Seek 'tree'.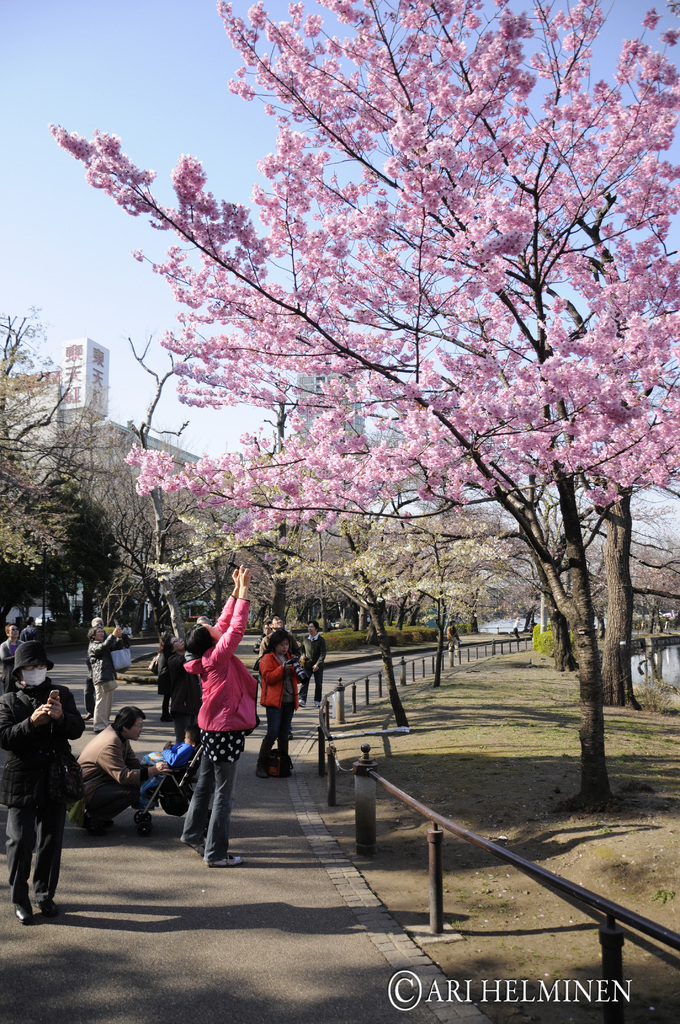
[40,28,668,804].
